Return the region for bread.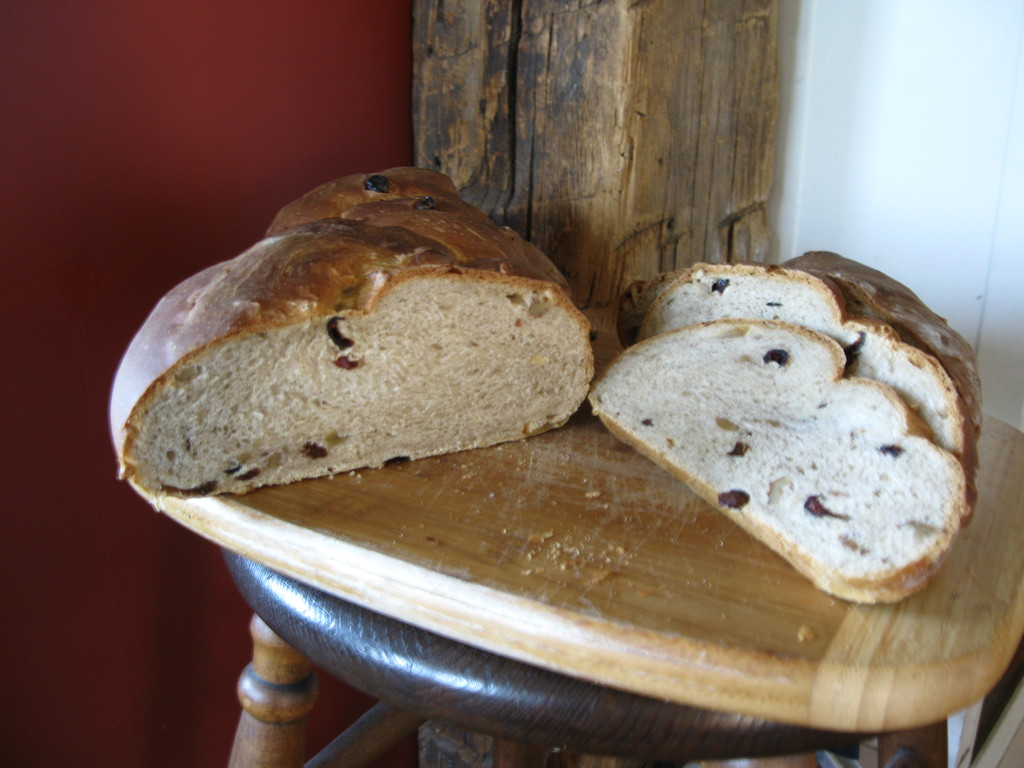
rect(635, 268, 979, 521).
